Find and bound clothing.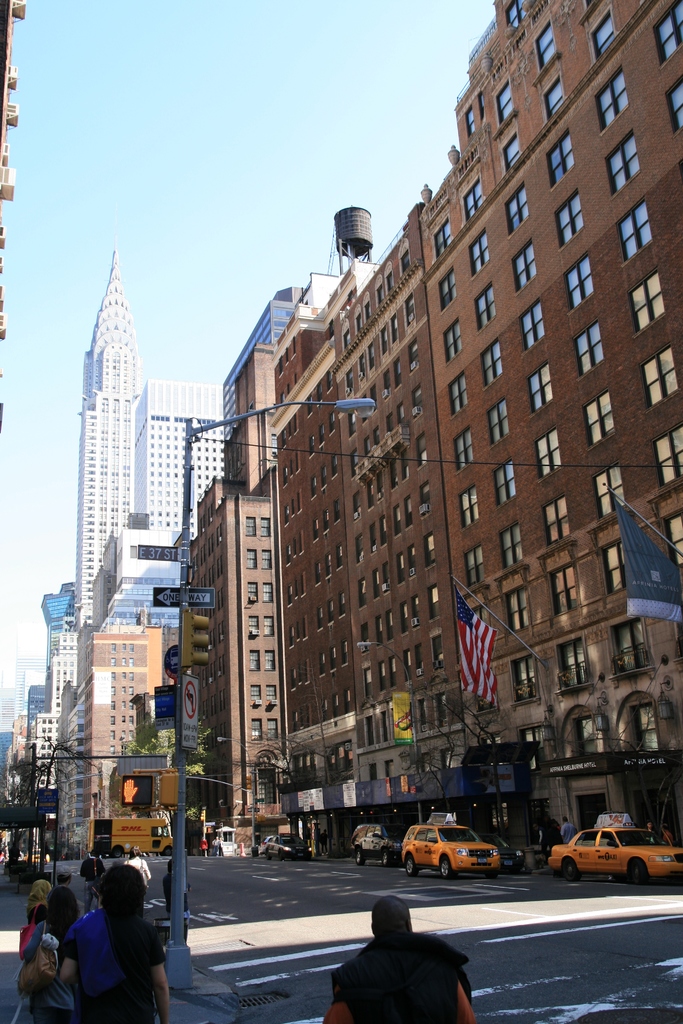
Bound: 122/855/150/893.
